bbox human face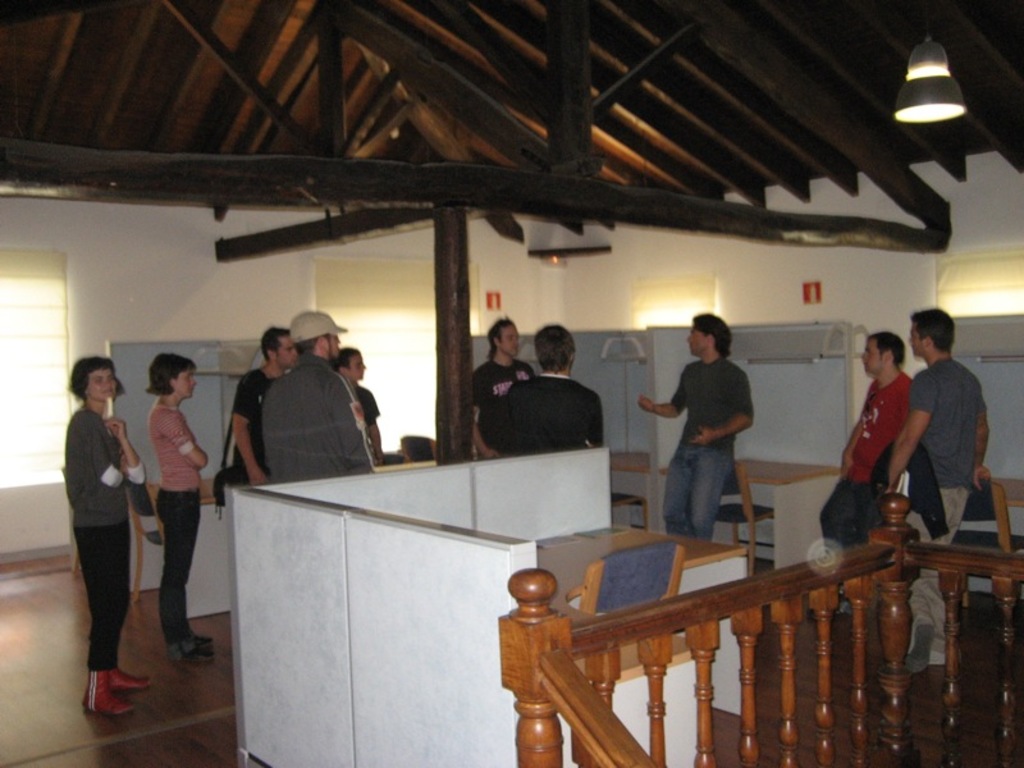
329:335:340:358
